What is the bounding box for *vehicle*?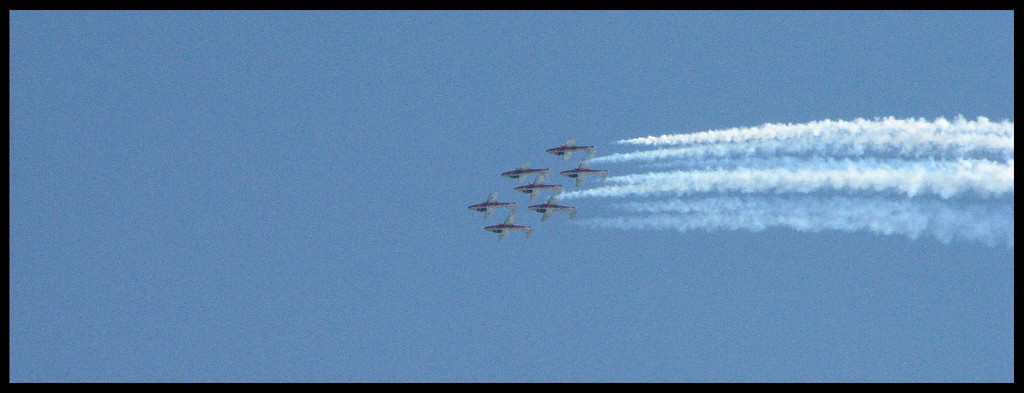
bbox(481, 208, 535, 238).
